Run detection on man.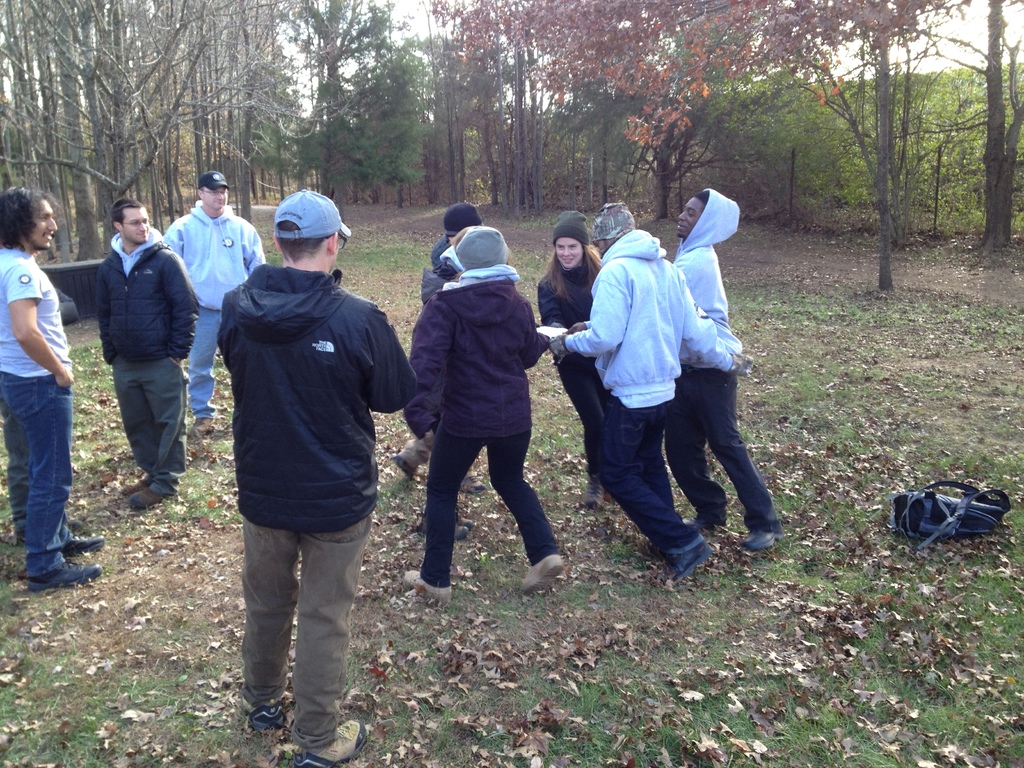
Result: <region>0, 189, 101, 592</region>.
